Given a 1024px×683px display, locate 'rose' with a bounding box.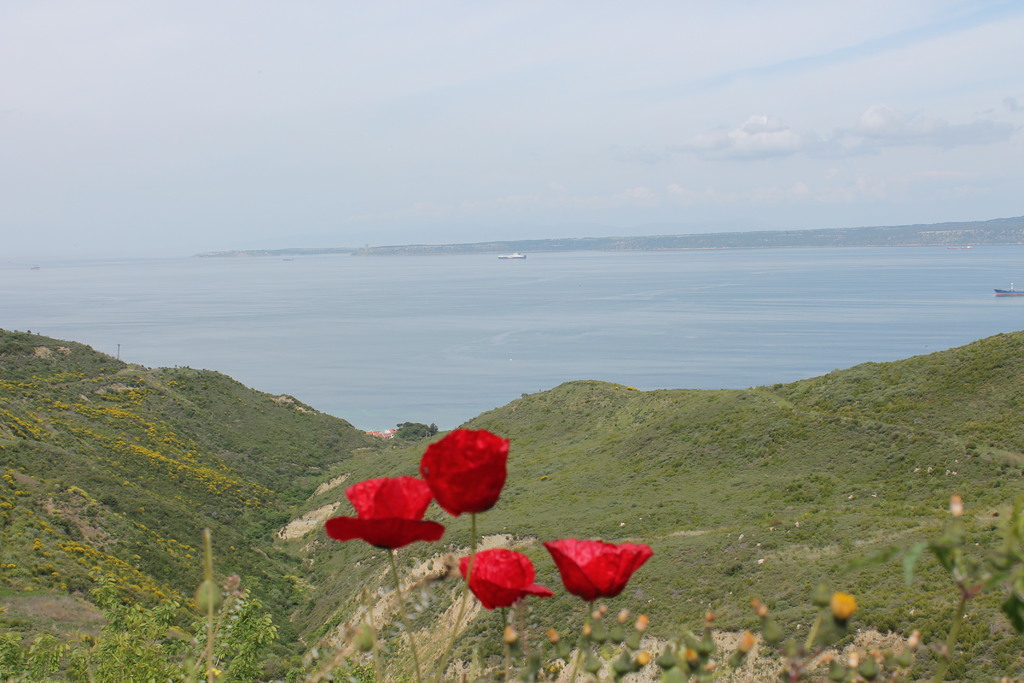
Located: [x1=543, y1=534, x2=652, y2=605].
